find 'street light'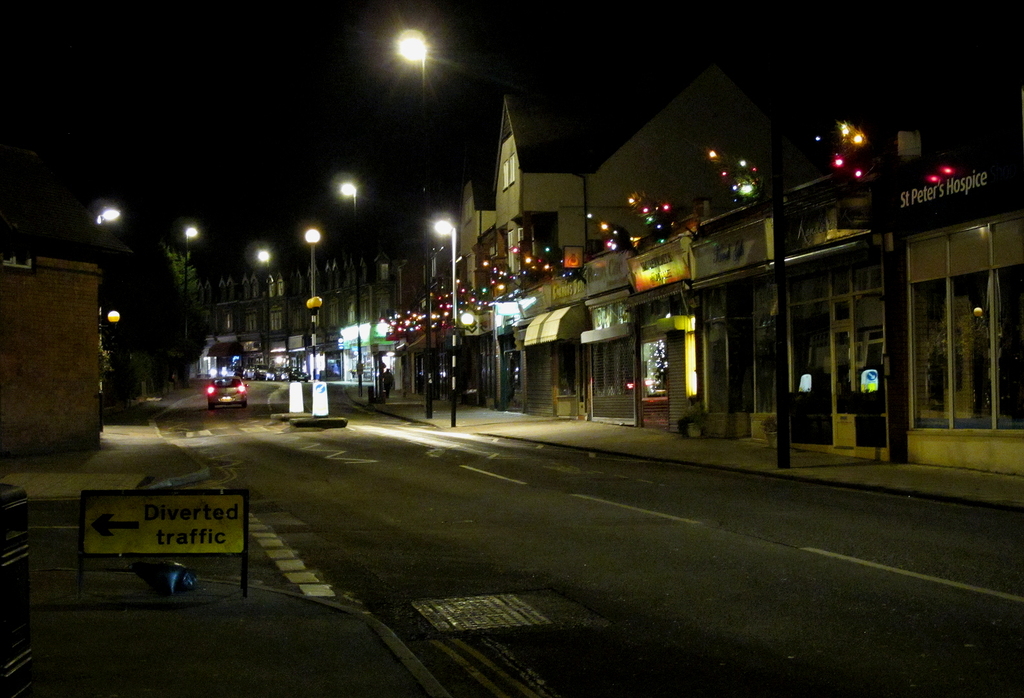
box(299, 226, 319, 294)
